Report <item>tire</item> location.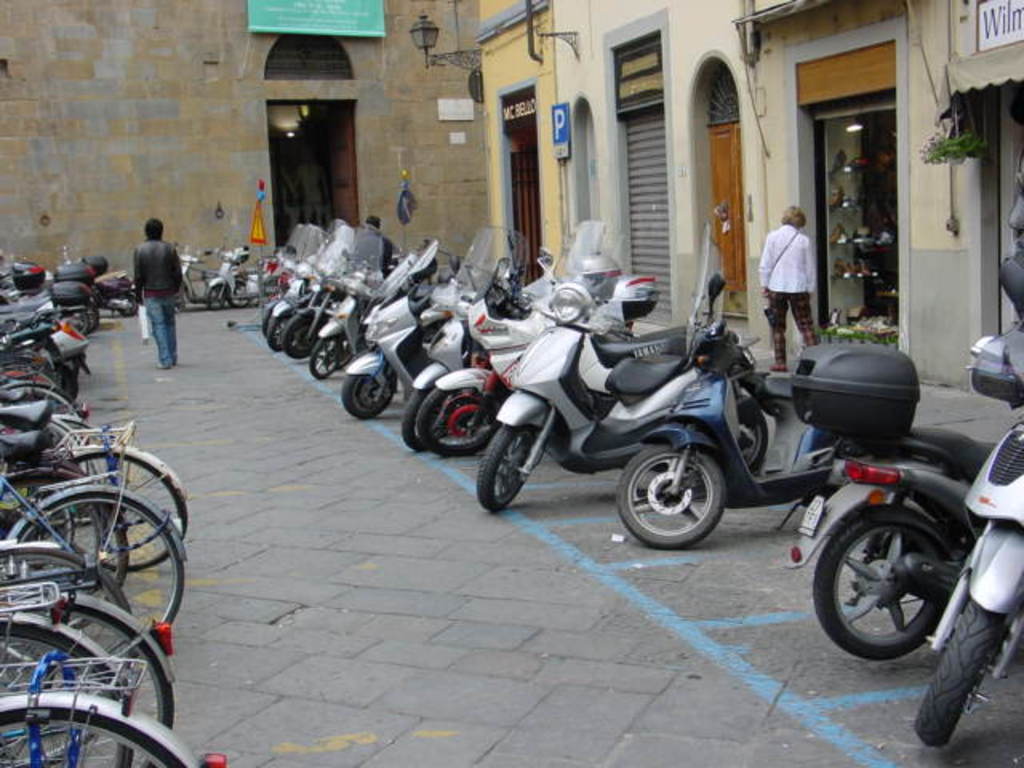
Report: bbox=[0, 549, 130, 661].
